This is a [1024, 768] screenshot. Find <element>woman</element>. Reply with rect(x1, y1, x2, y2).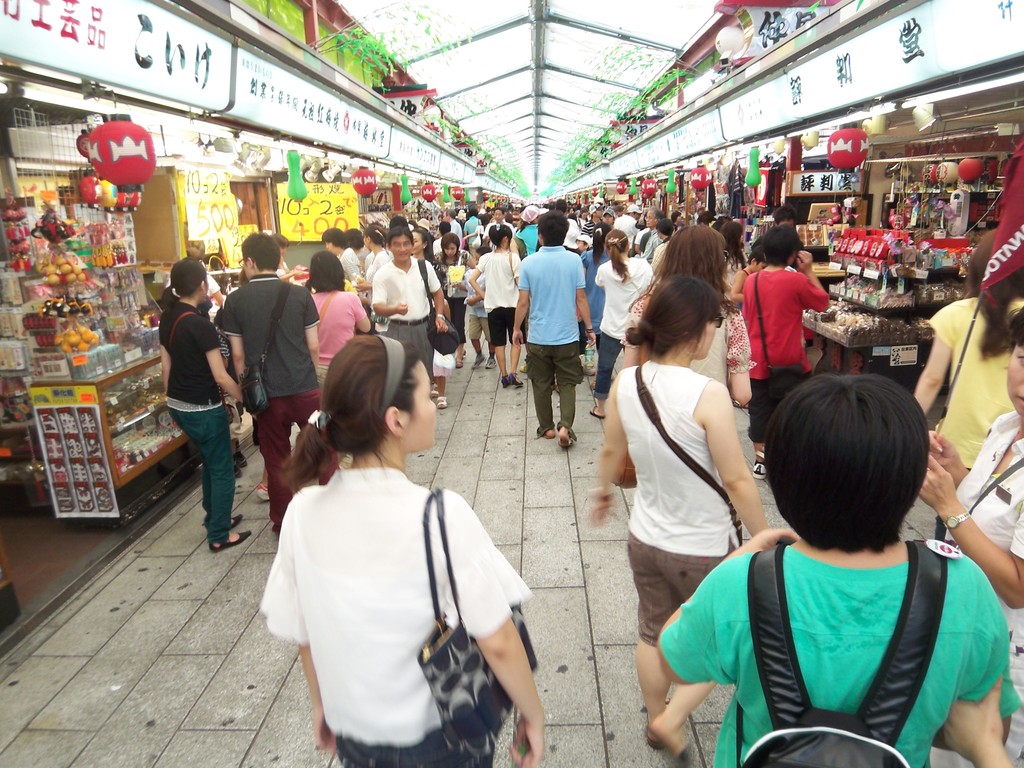
rect(467, 225, 529, 388).
